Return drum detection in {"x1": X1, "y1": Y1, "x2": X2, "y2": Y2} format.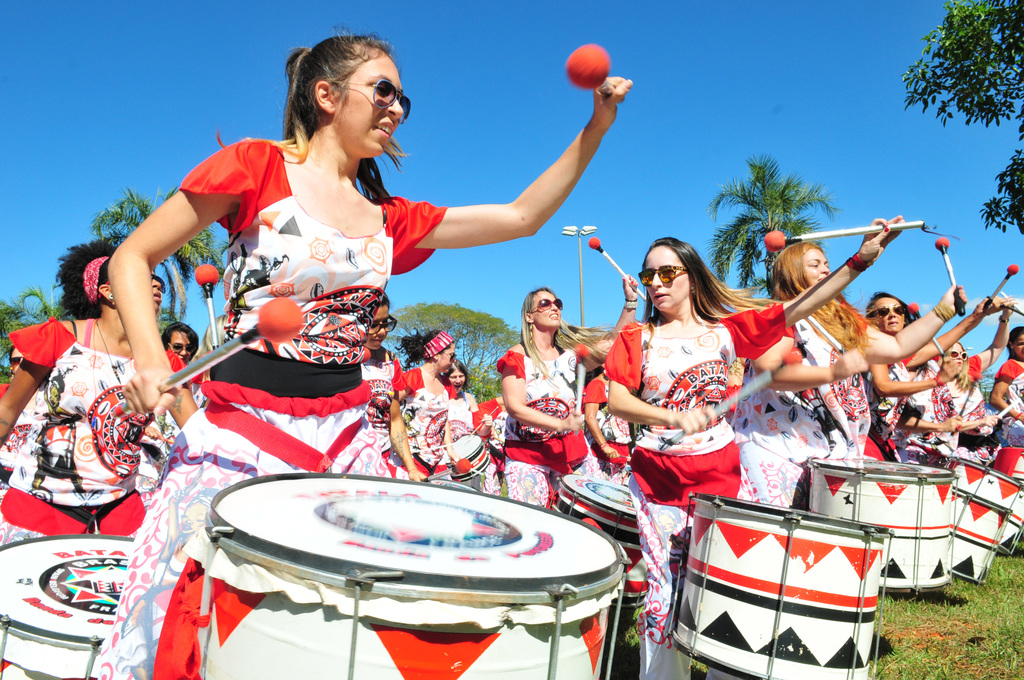
{"x1": 425, "y1": 476, "x2": 477, "y2": 492}.
